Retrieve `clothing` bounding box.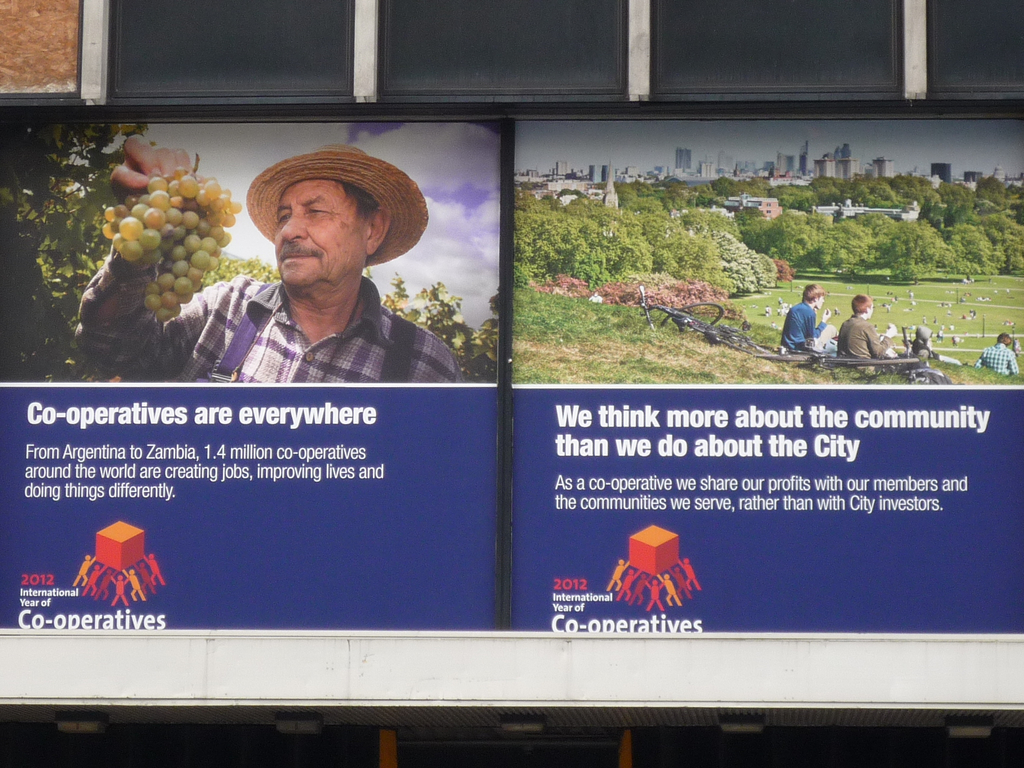
Bounding box: left=974, top=343, right=1023, bottom=378.
